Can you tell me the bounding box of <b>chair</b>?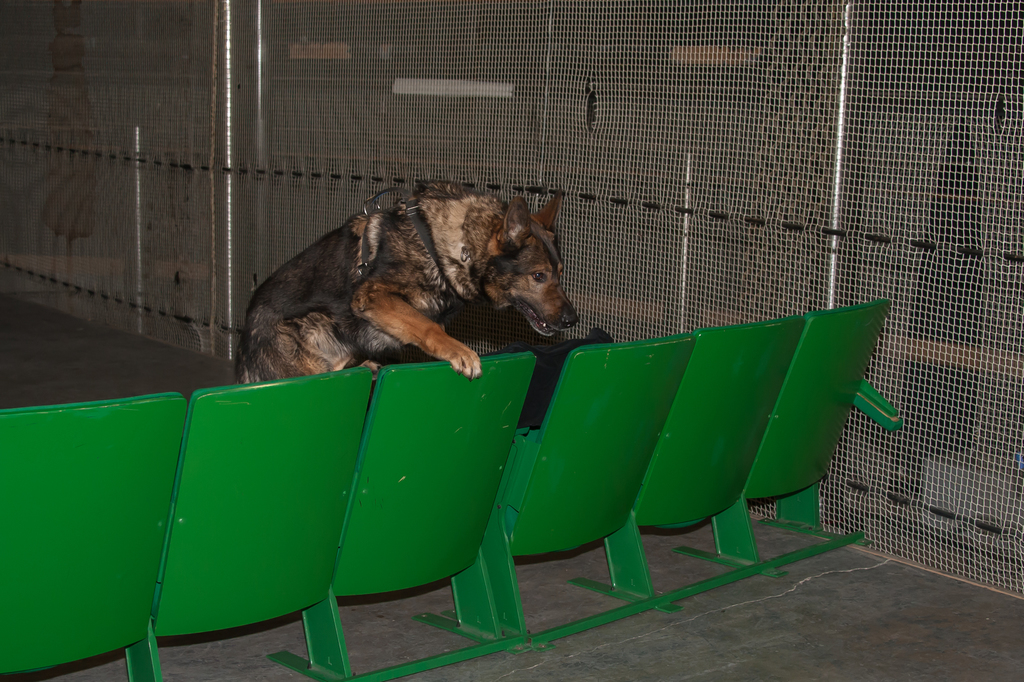
569, 314, 795, 615.
